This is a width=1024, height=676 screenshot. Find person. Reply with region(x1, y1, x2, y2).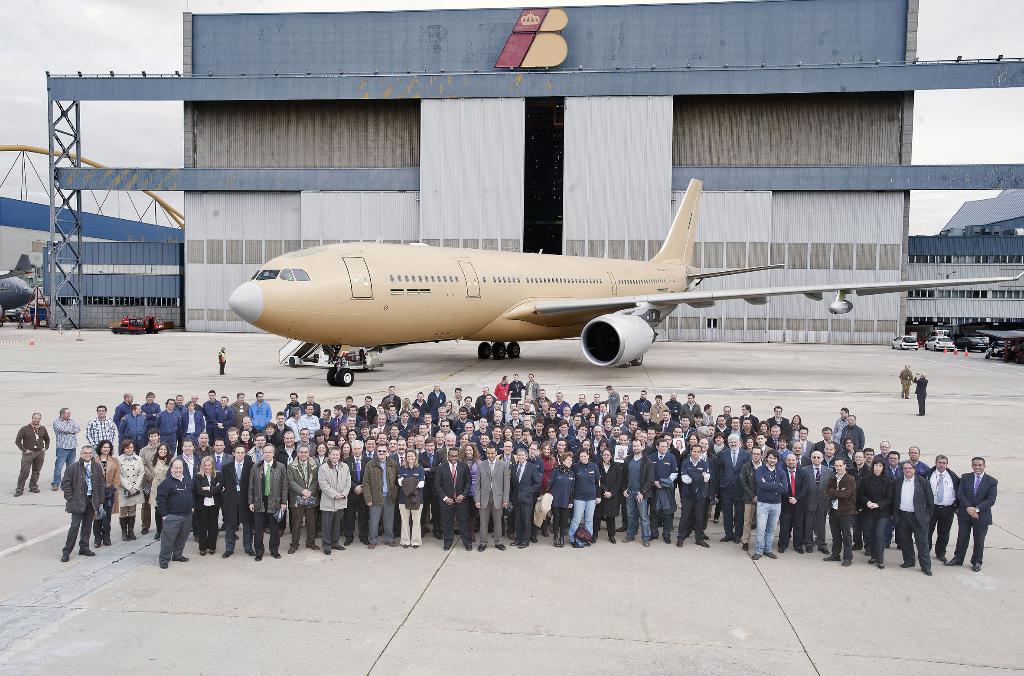
region(415, 436, 445, 537).
